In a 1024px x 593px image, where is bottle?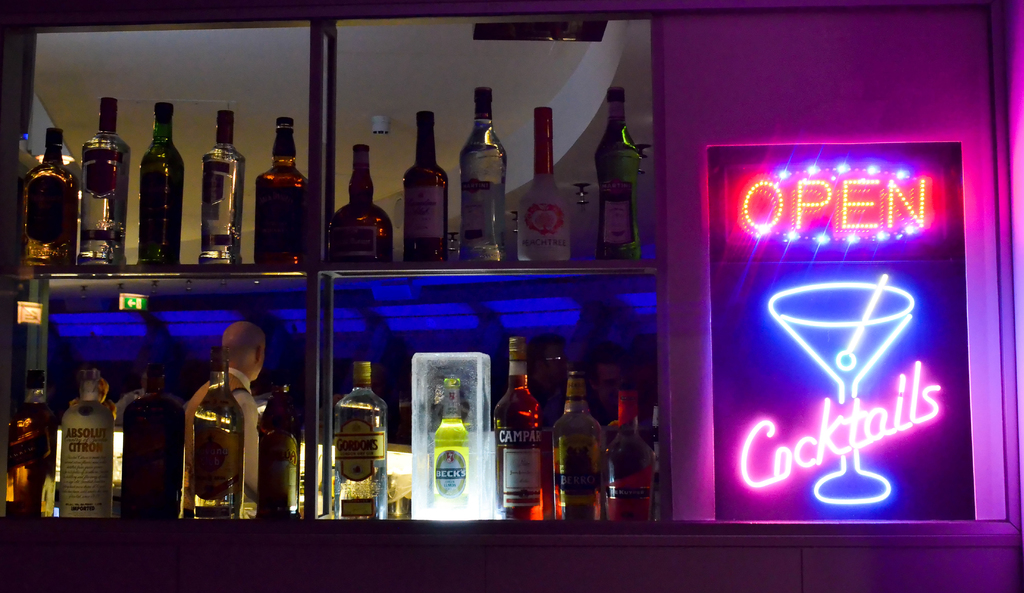
(x1=254, y1=369, x2=293, y2=523).
